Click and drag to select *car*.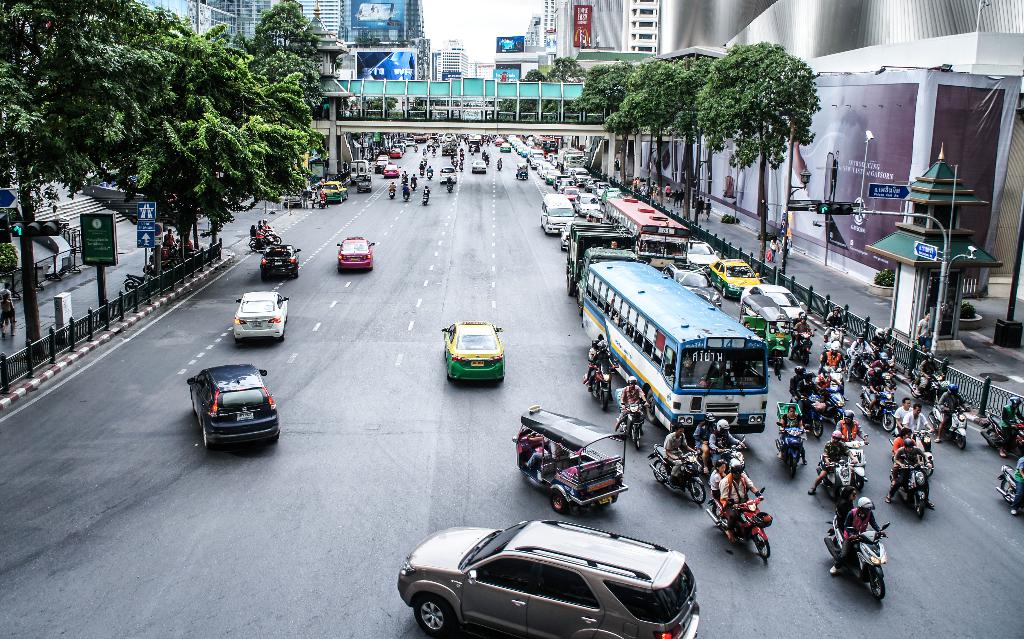
Selection: detection(341, 233, 375, 269).
